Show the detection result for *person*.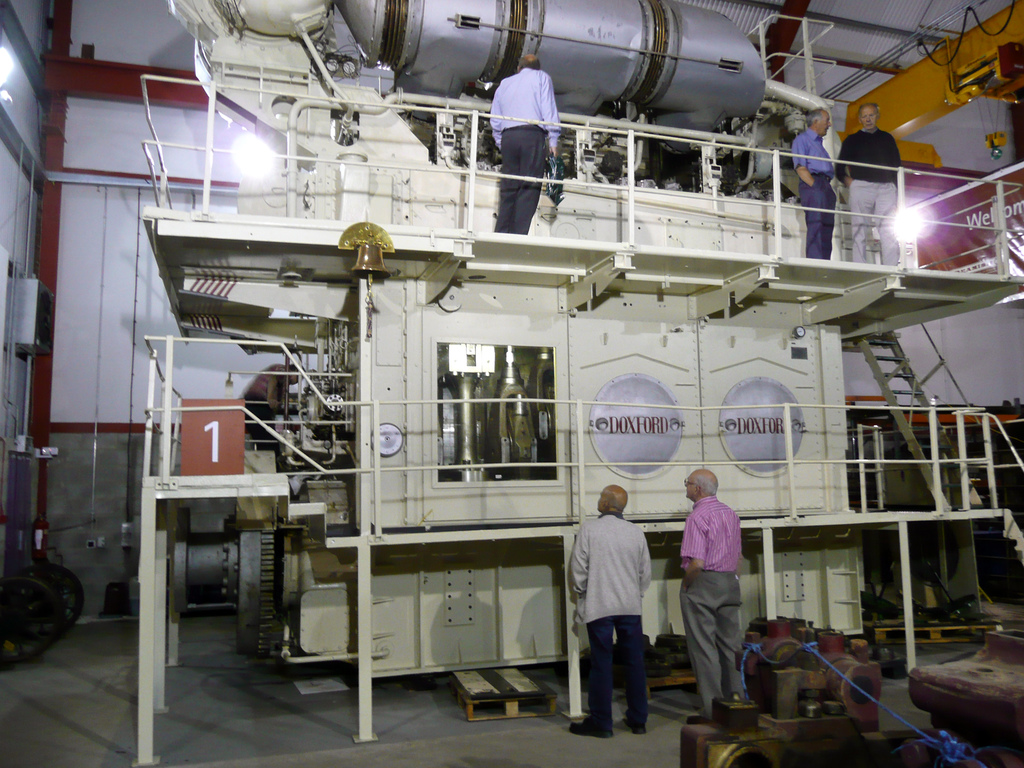
830:102:900:265.
